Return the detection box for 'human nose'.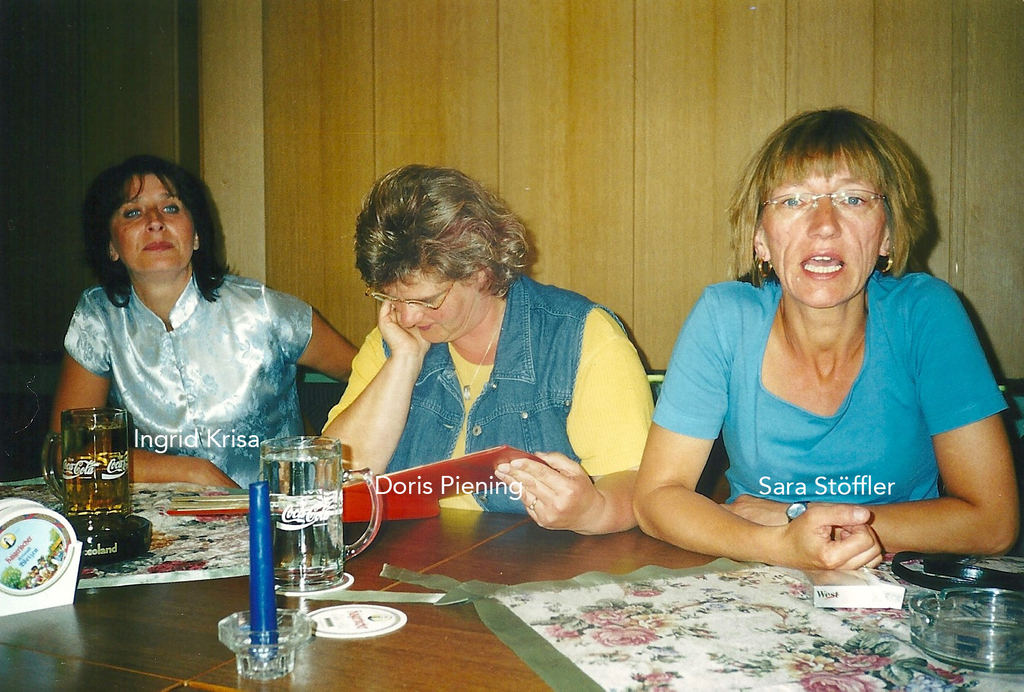
810:200:844:242.
